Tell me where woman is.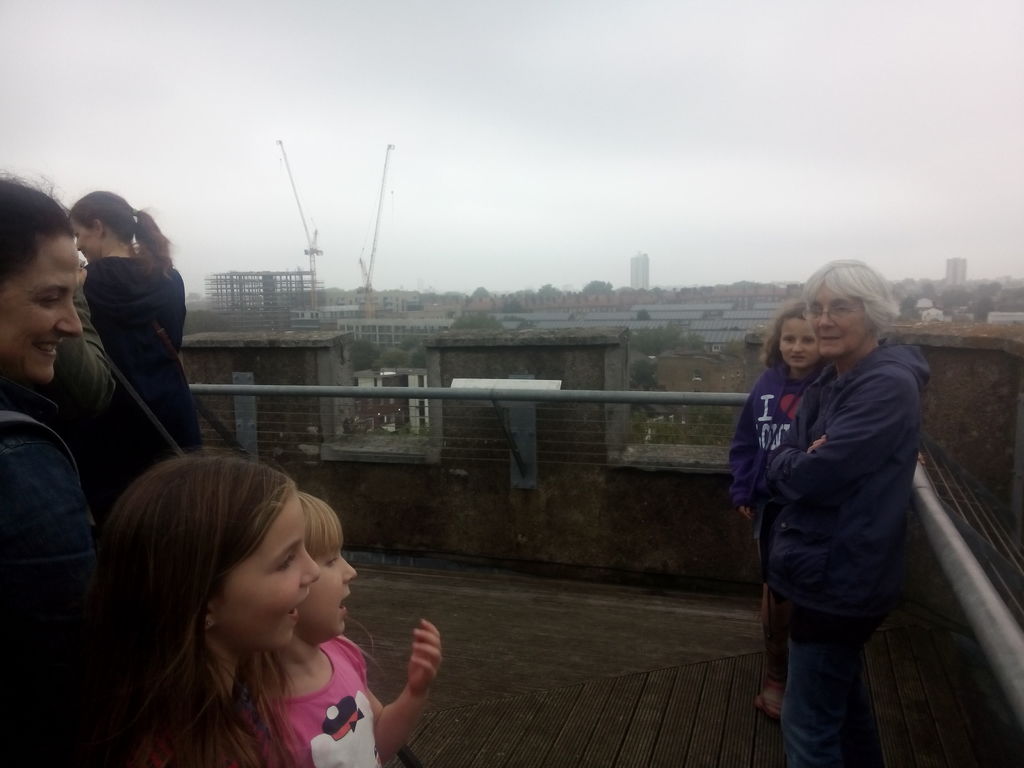
woman is at 0:170:93:767.
